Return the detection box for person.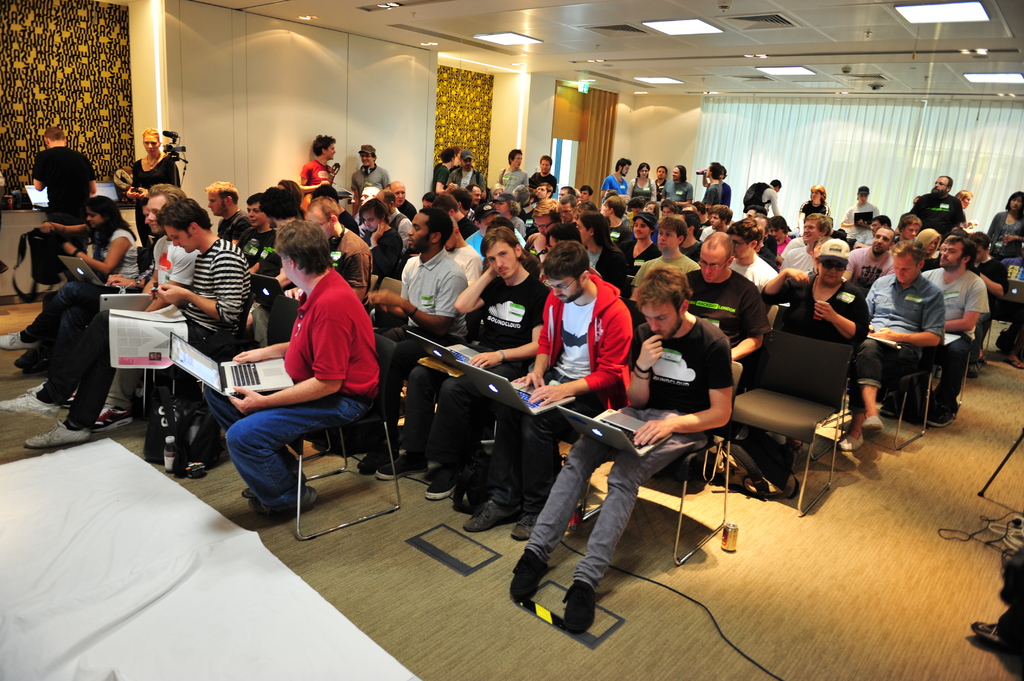
box=[433, 147, 454, 193].
